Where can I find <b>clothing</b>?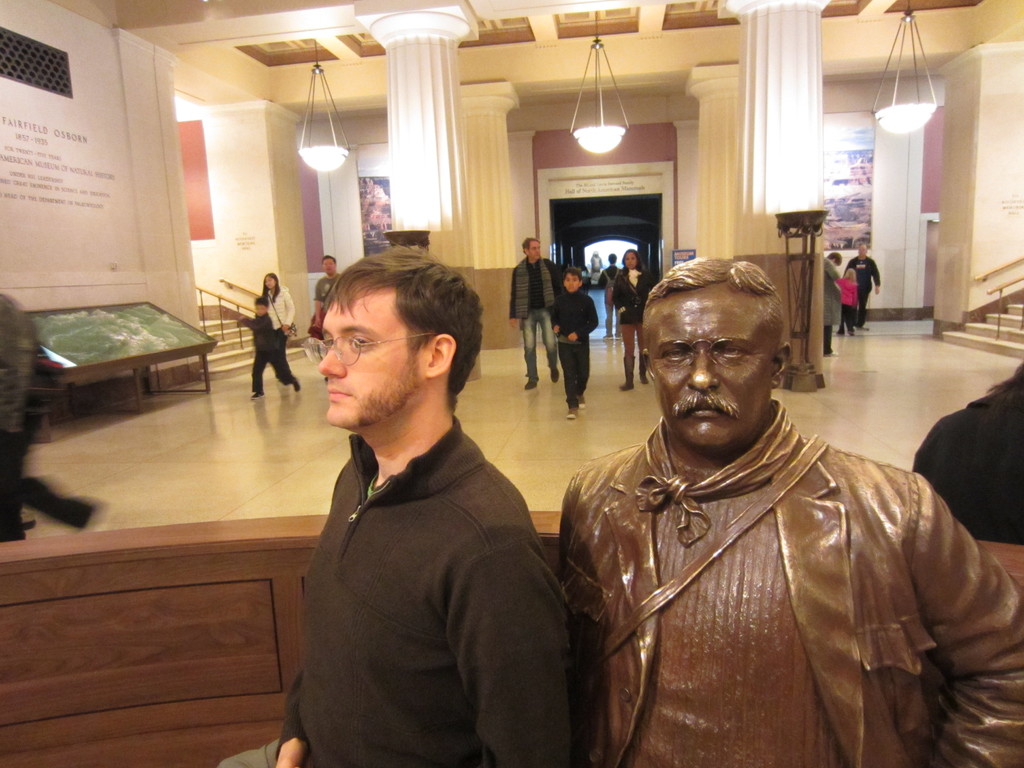
You can find it at bbox=[313, 271, 345, 338].
